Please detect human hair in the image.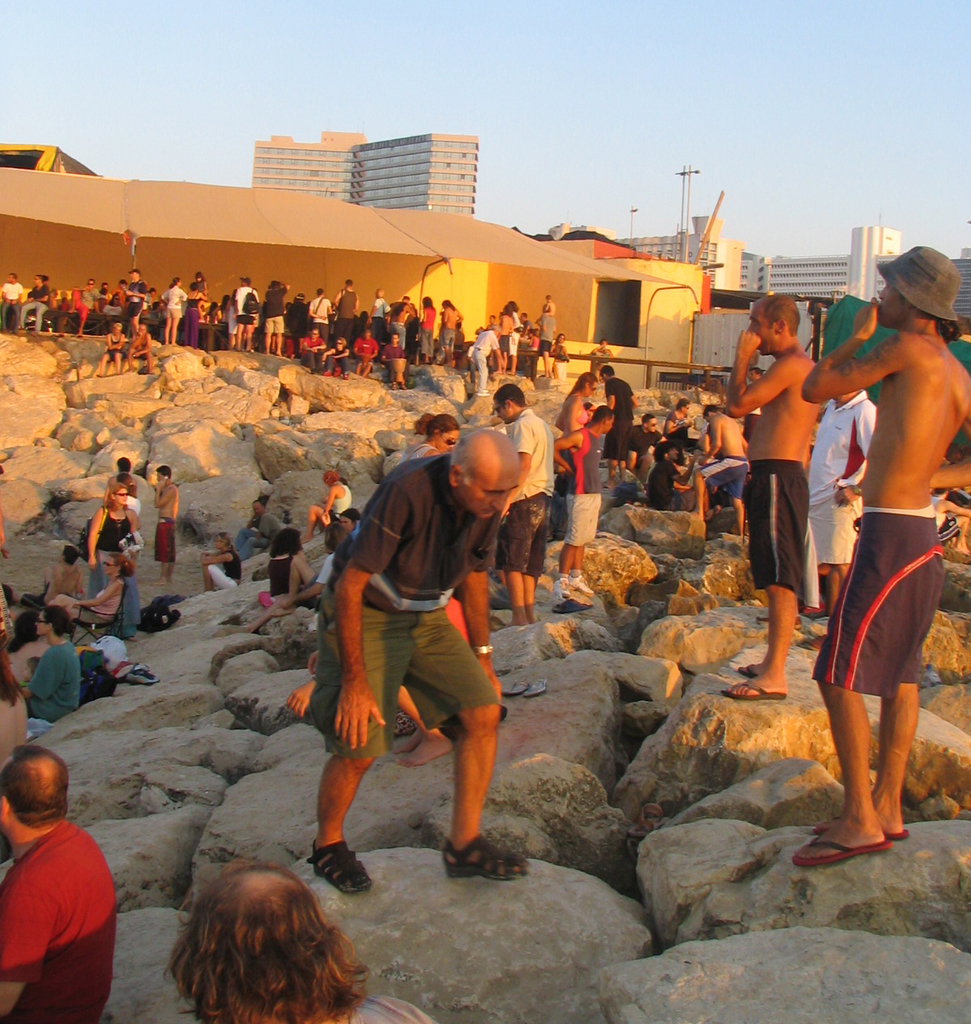
region(515, 299, 519, 309).
